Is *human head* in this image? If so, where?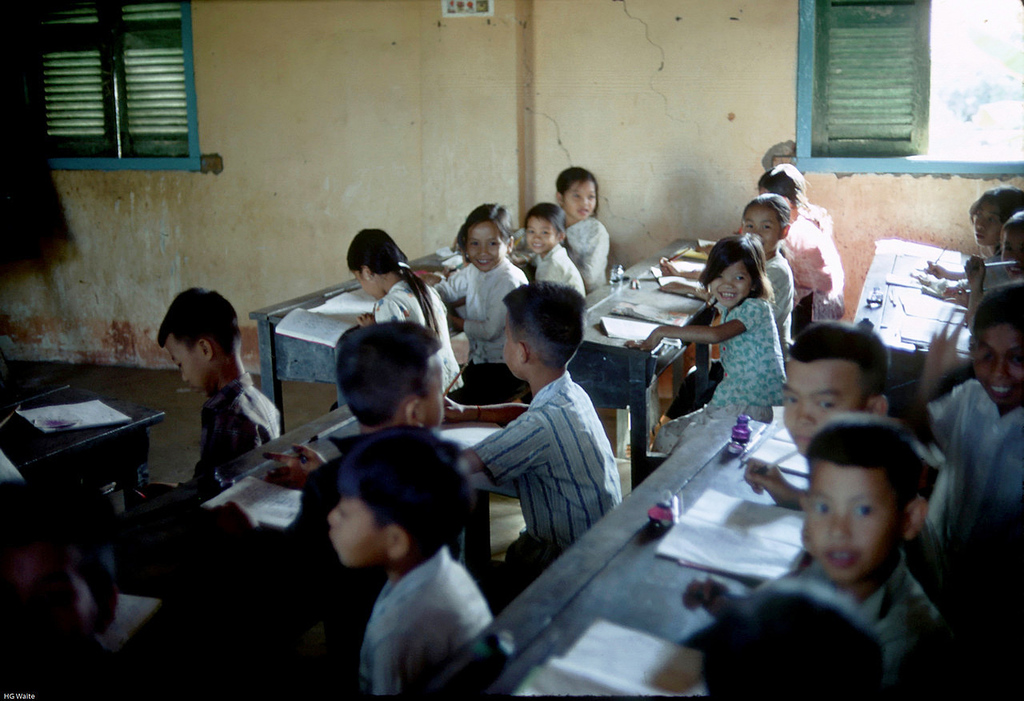
Yes, at 155 285 242 392.
